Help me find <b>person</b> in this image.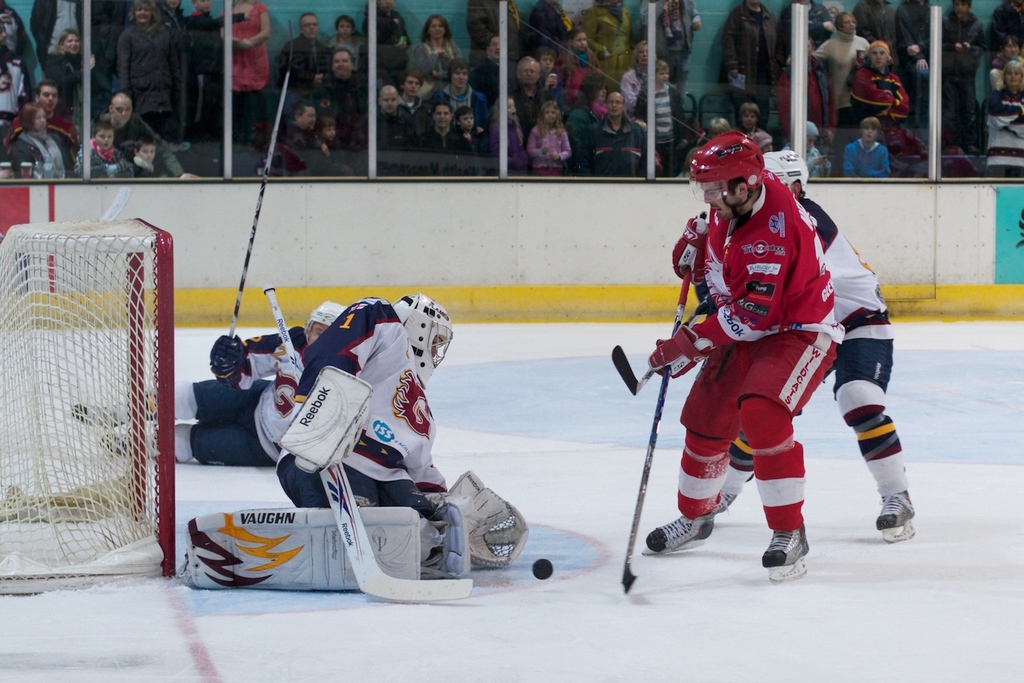
Found it: left=175, top=292, right=530, bottom=587.
